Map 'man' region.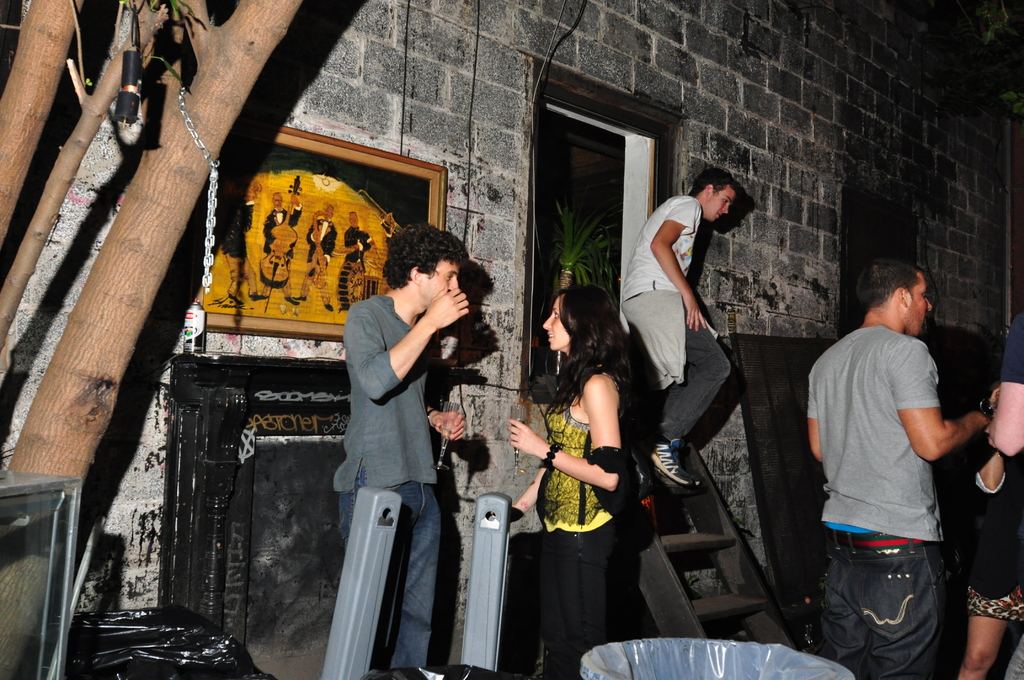
Mapped to 330 223 473 665.
